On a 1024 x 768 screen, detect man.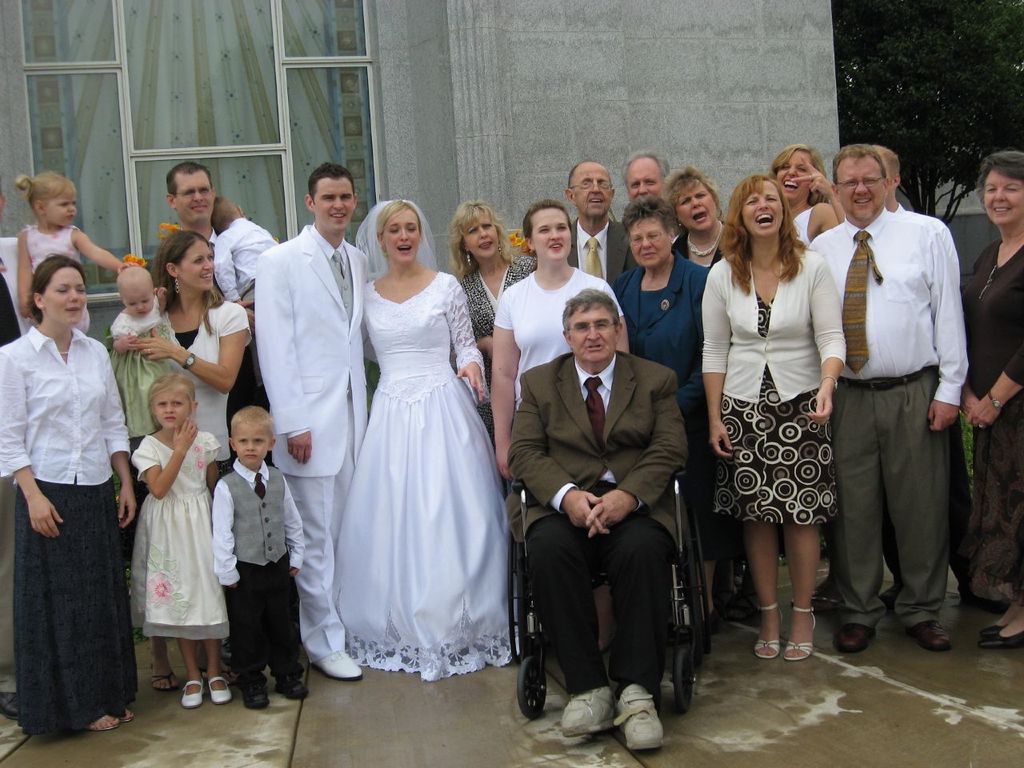
Rect(622, 152, 672, 204).
